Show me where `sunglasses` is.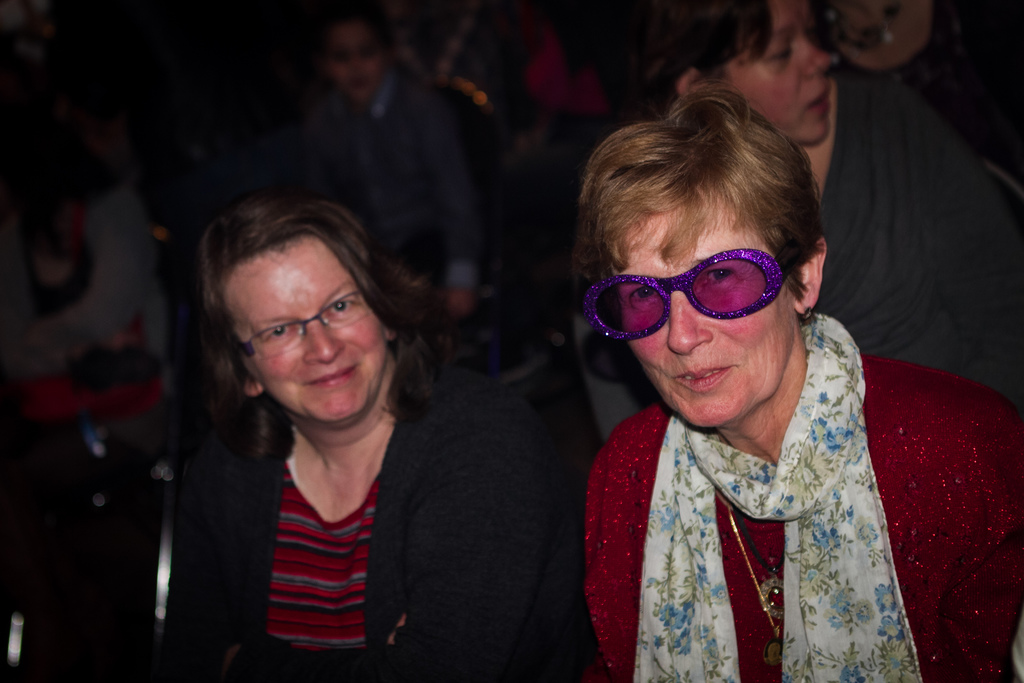
`sunglasses` is at [left=582, top=247, right=791, bottom=342].
